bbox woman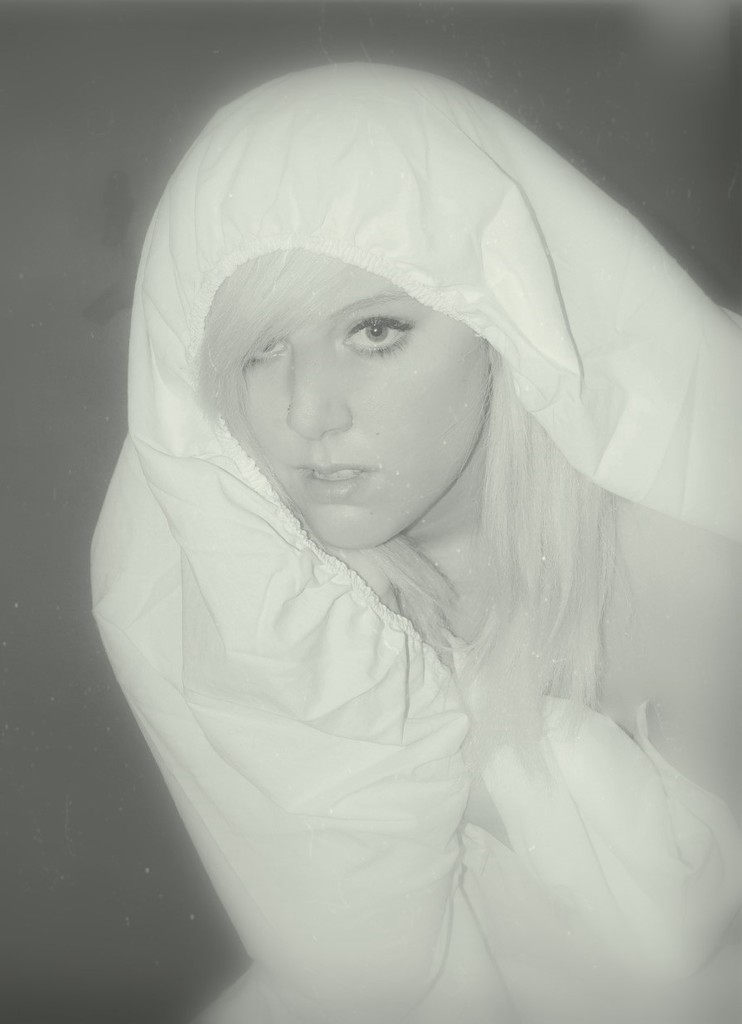
BBox(55, 114, 719, 1007)
